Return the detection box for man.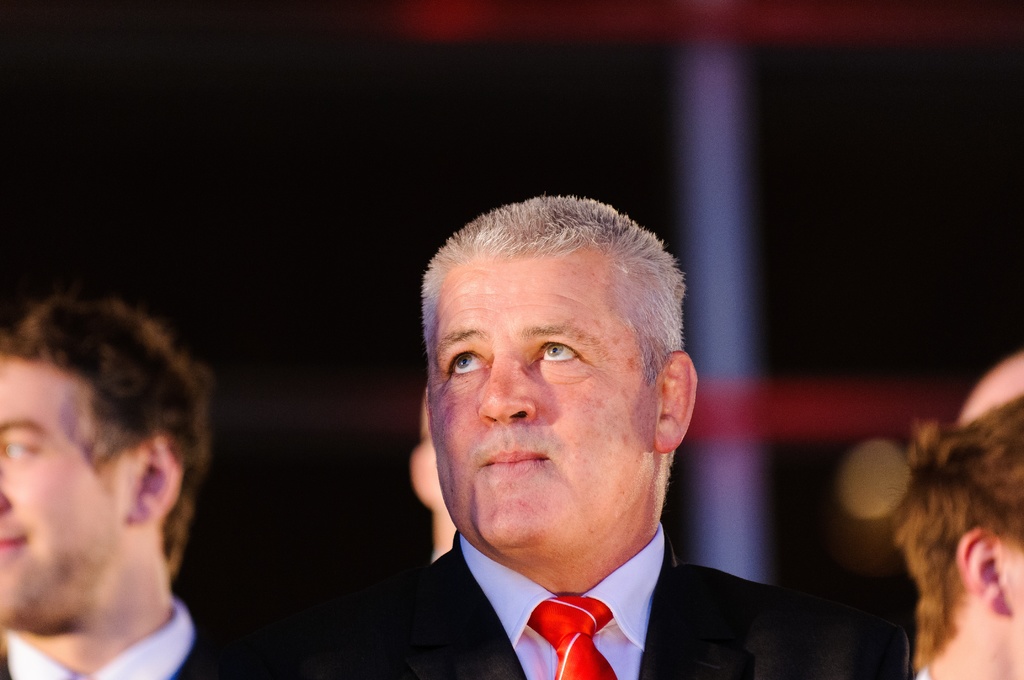
l=893, t=393, r=1023, b=679.
